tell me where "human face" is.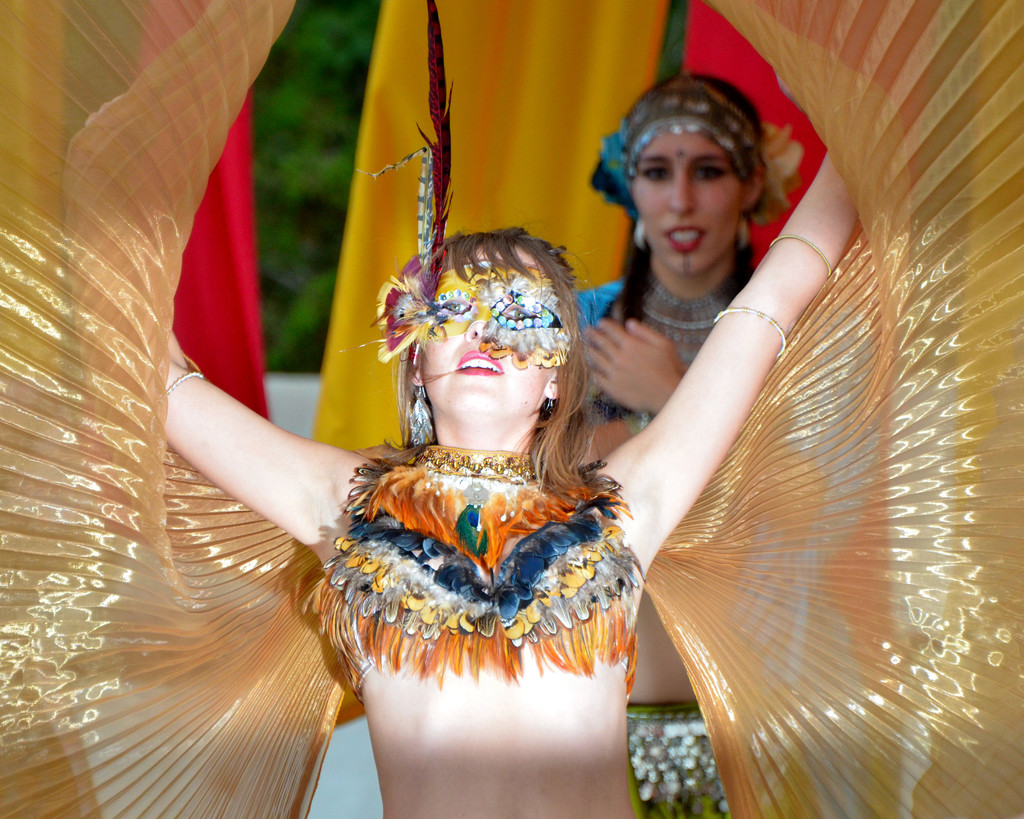
"human face" is at [x1=418, y1=242, x2=559, y2=418].
